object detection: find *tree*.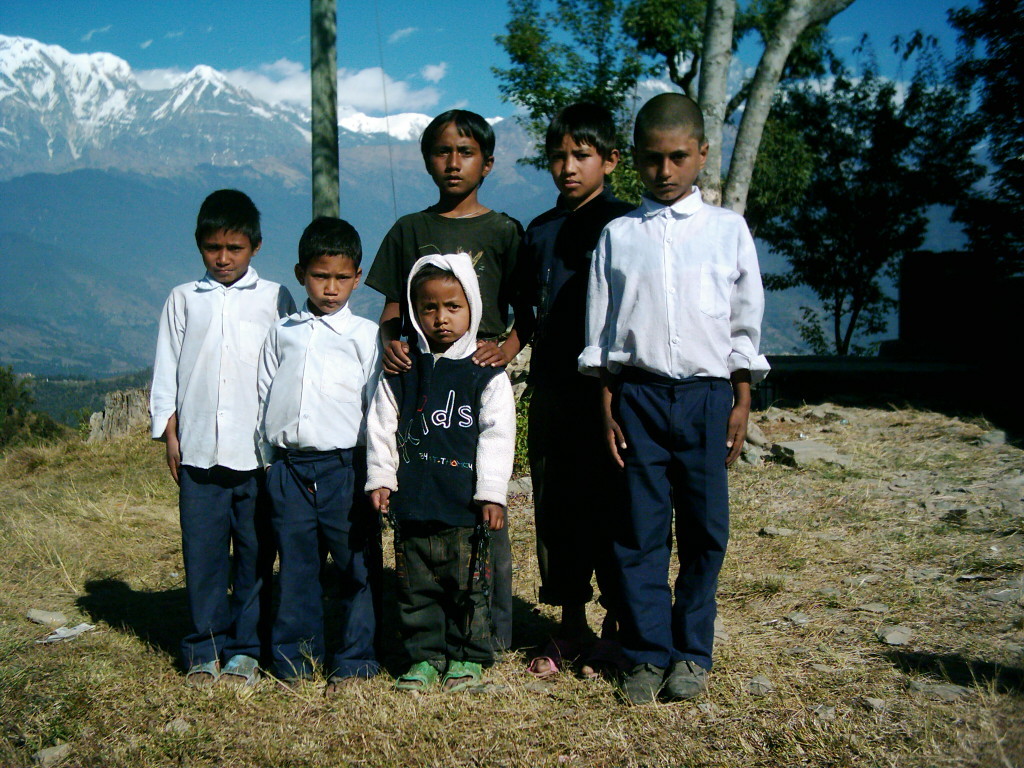
l=942, t=0, r=1023, b=260.
